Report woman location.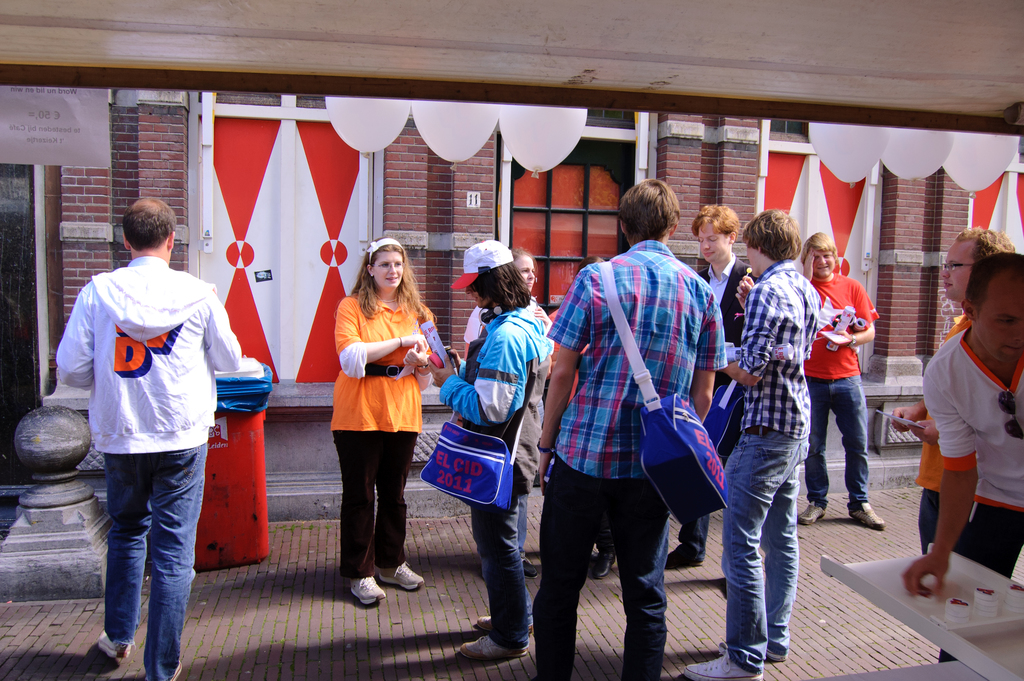
Report: x1=317 y1=247 x2=435 y2=602.
